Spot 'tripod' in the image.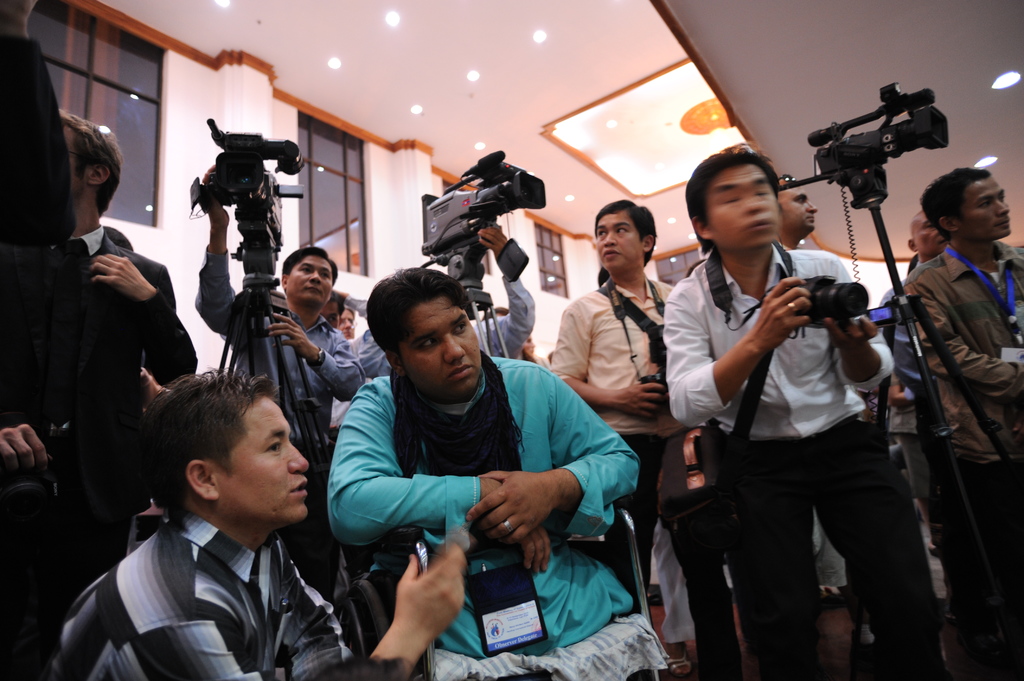
'tripod' found at left=219, top=244, right=350, bottom=587.
